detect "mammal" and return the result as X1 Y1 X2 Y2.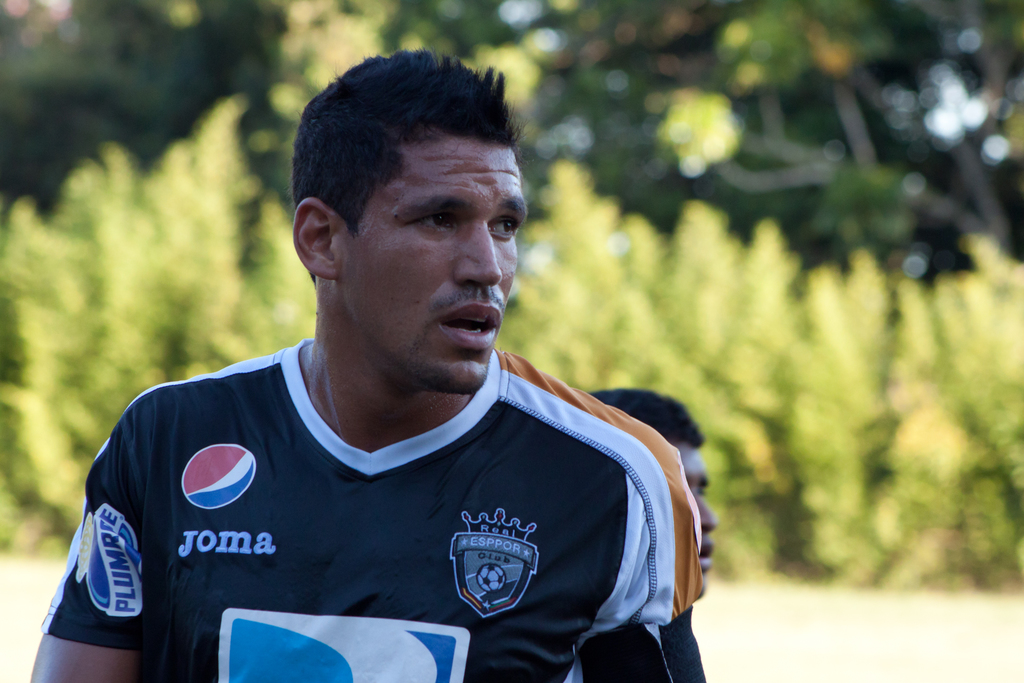
32 49 707 682.
